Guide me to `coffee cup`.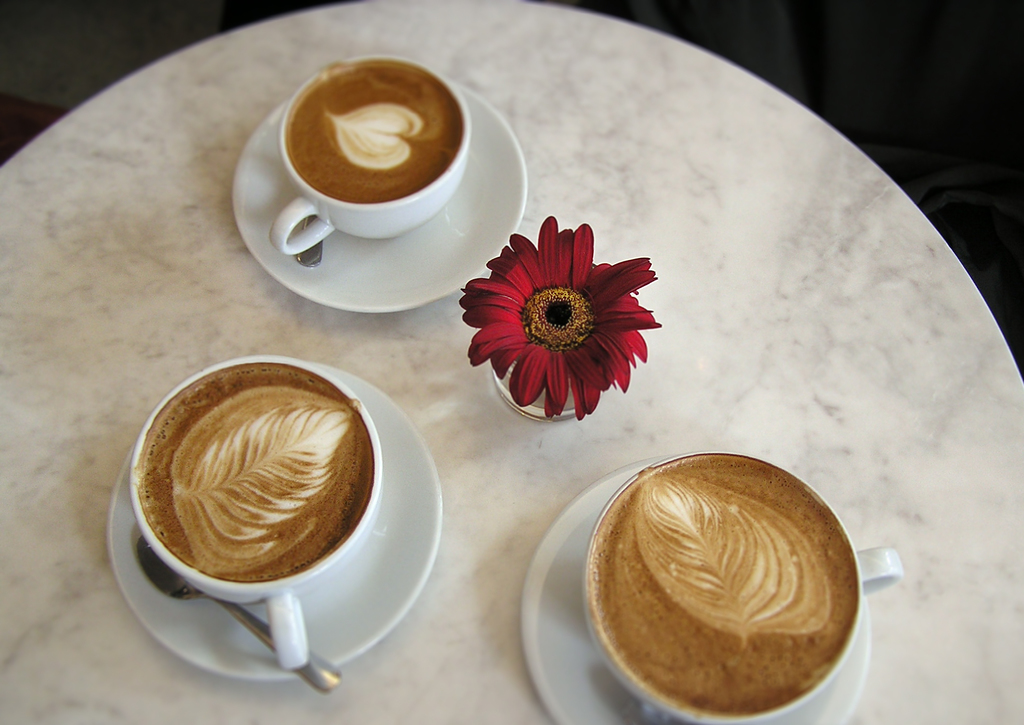
Guidance: <bbox>273, 56, 472, 257</bbox>.
